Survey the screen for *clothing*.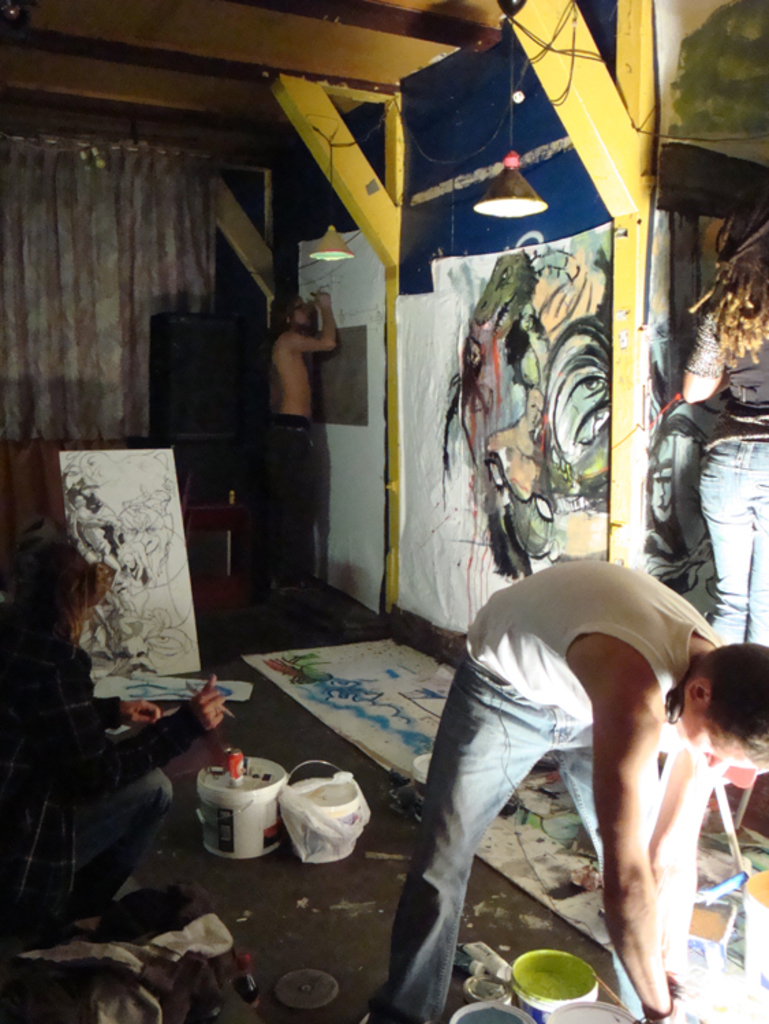
Survey found: left=395, top=489, right=691, bottom=952.
